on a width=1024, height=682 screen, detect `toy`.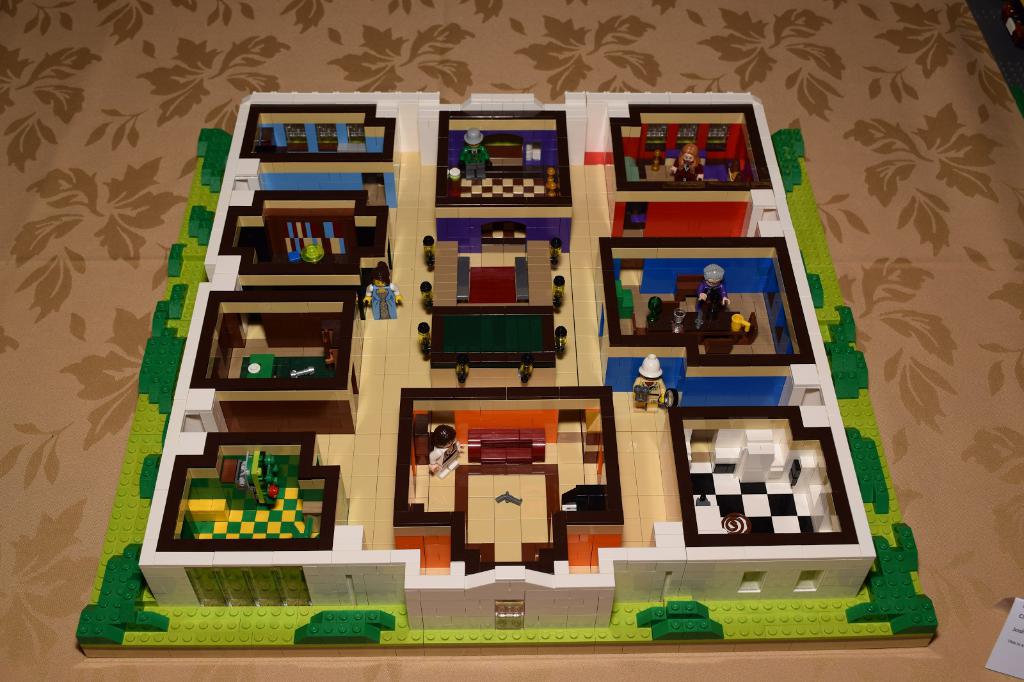
(x1=546, y1=184, x2=558, y2=199).
